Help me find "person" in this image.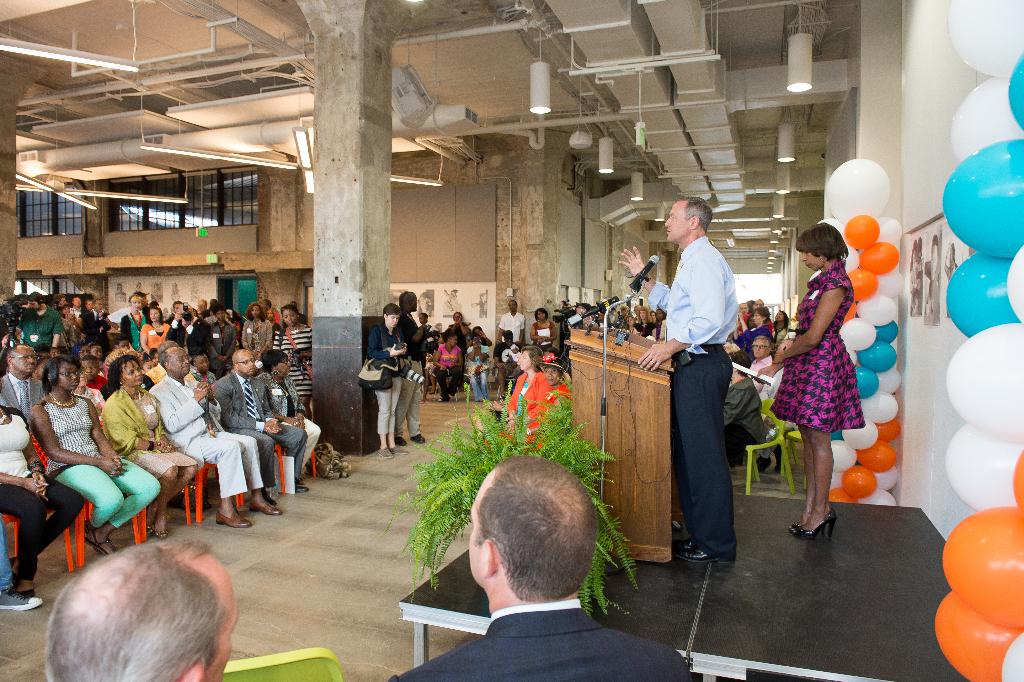
Found it: x1=82, y1=302, x2=92, y2=312.
